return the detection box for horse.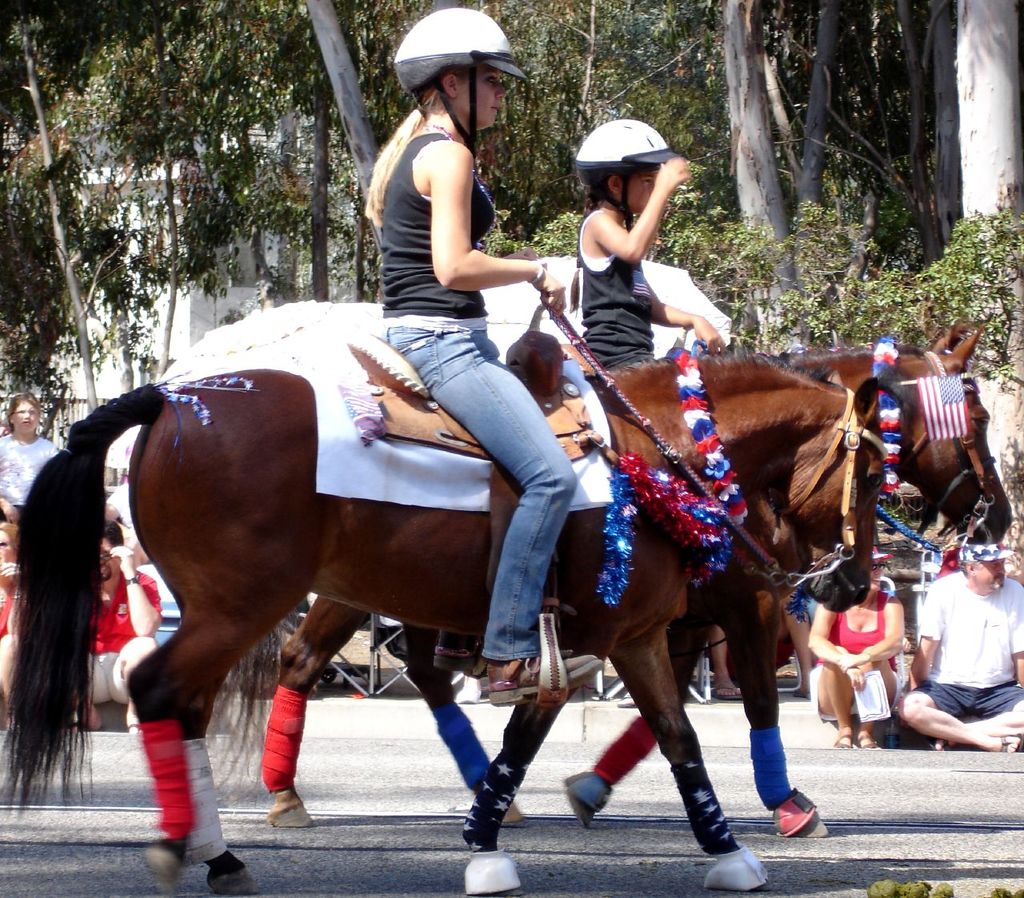
left=198, top=319, right=1010, bottom=836.
